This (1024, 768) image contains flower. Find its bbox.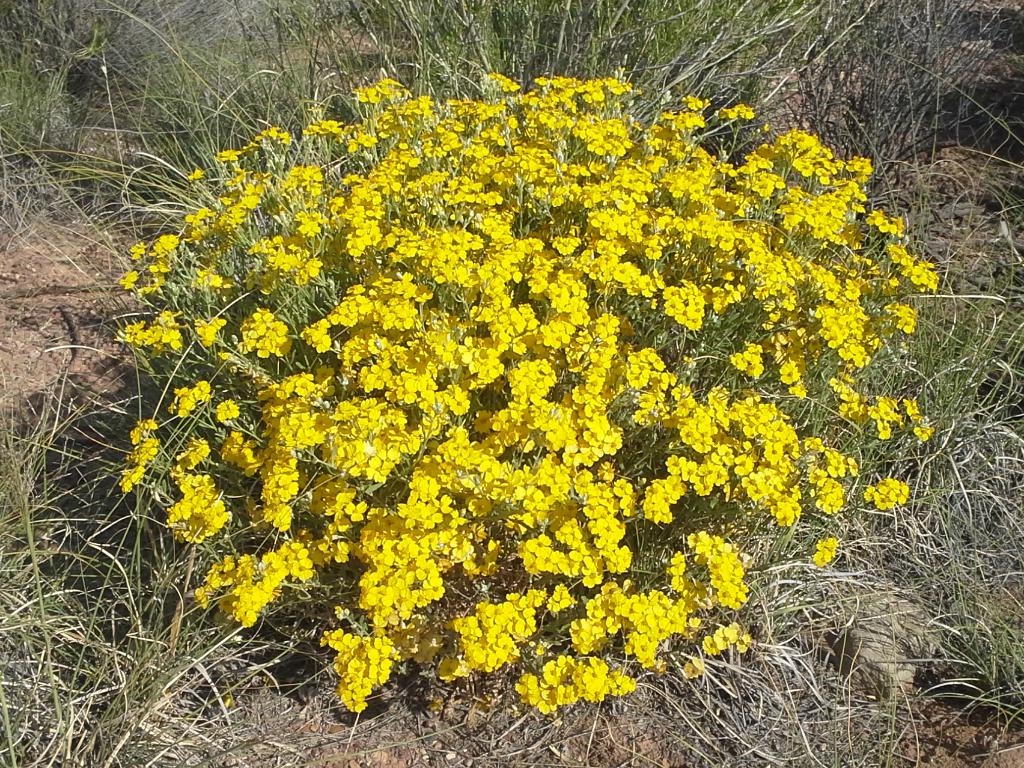
[116, 464, 140, 497].
